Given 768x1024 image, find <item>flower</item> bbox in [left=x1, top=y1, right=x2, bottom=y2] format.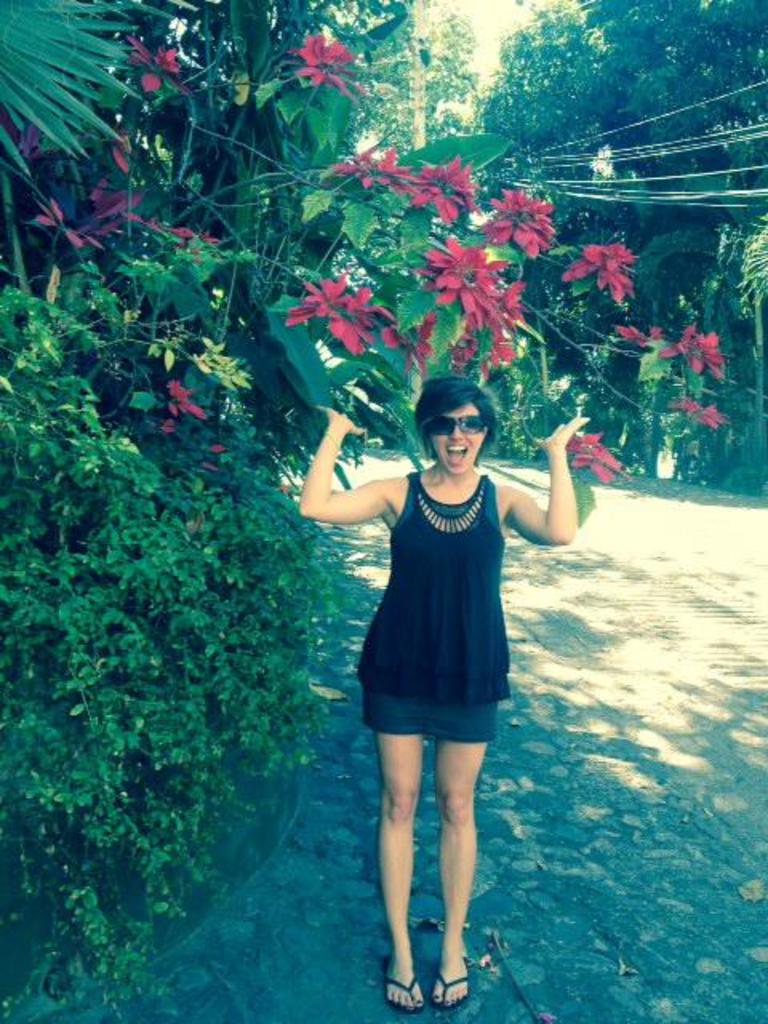
[left=563, top=432, right=637, bottom=475].
